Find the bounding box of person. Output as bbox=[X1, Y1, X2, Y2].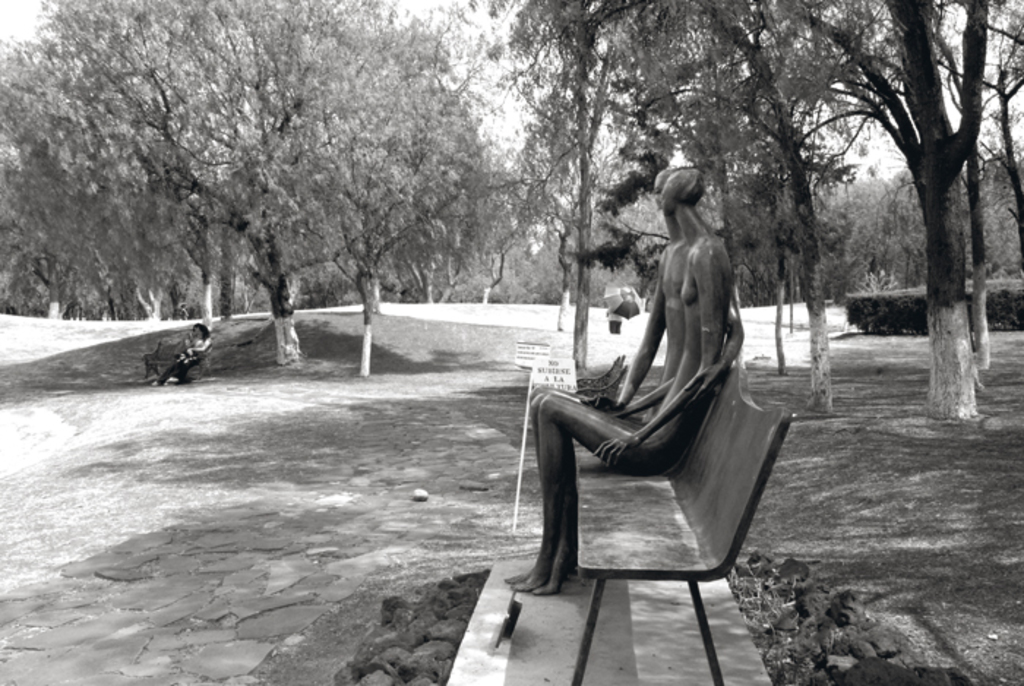
bbox=[151, 323, 205, 385].
